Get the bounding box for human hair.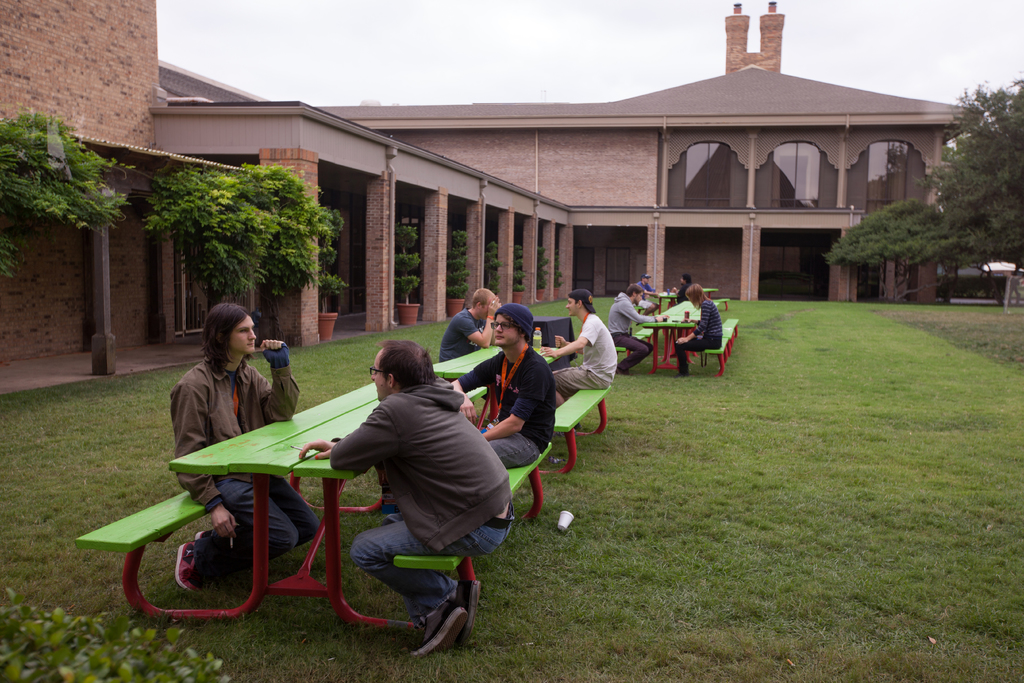
x1=683 y1=274 x2=693 y2=282.
